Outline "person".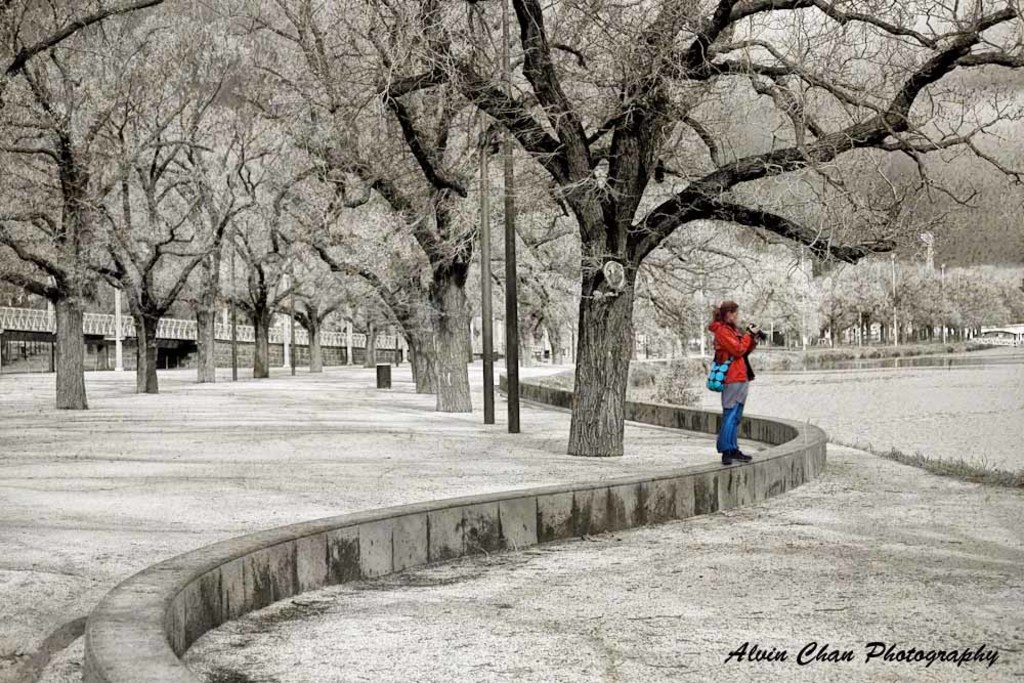
Outline: left=700, top=298, right=754, bottom=464.
